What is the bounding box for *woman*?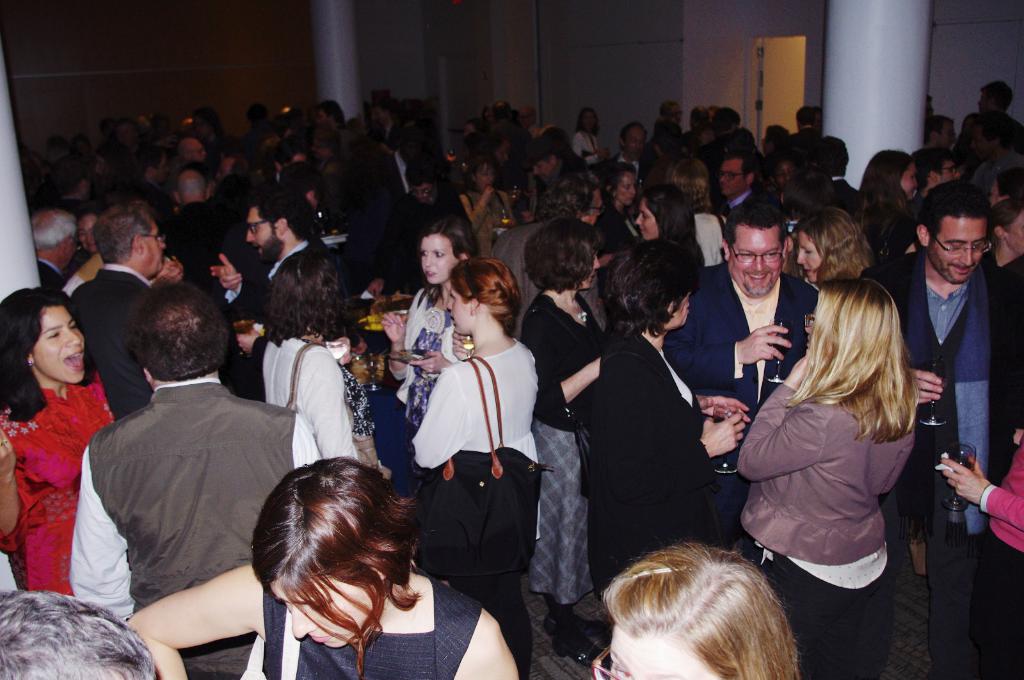
[122,455,519,679].
